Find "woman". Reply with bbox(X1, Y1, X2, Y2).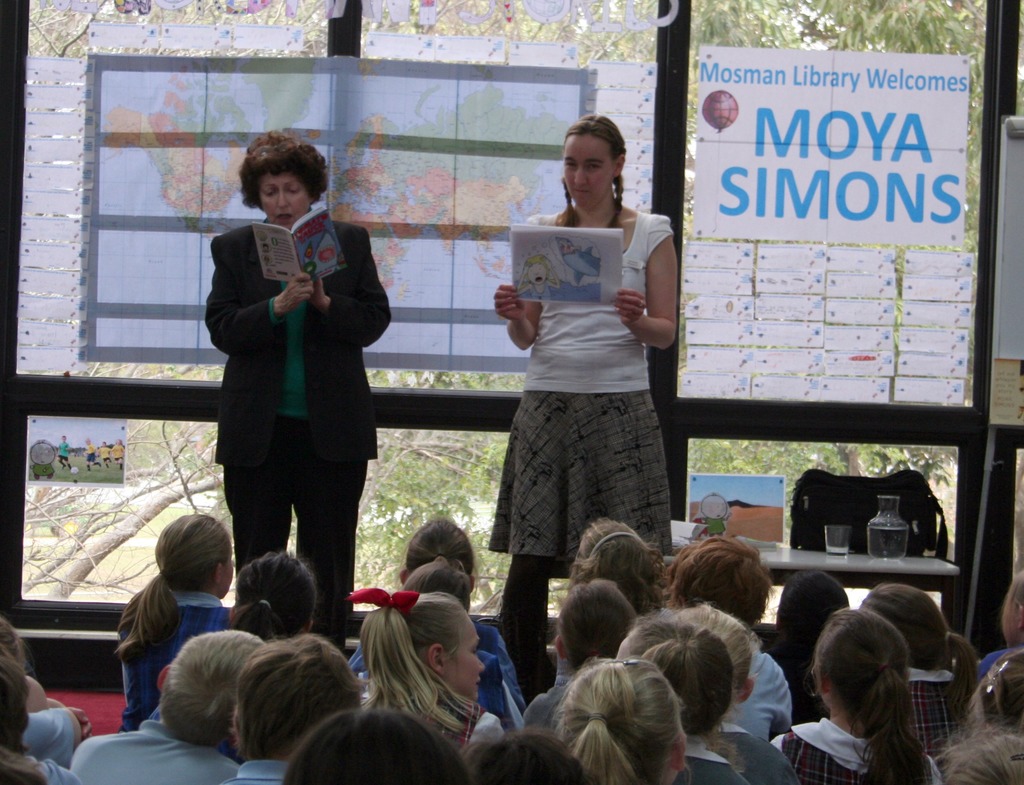
bbox(204, 127, 392, 634).
